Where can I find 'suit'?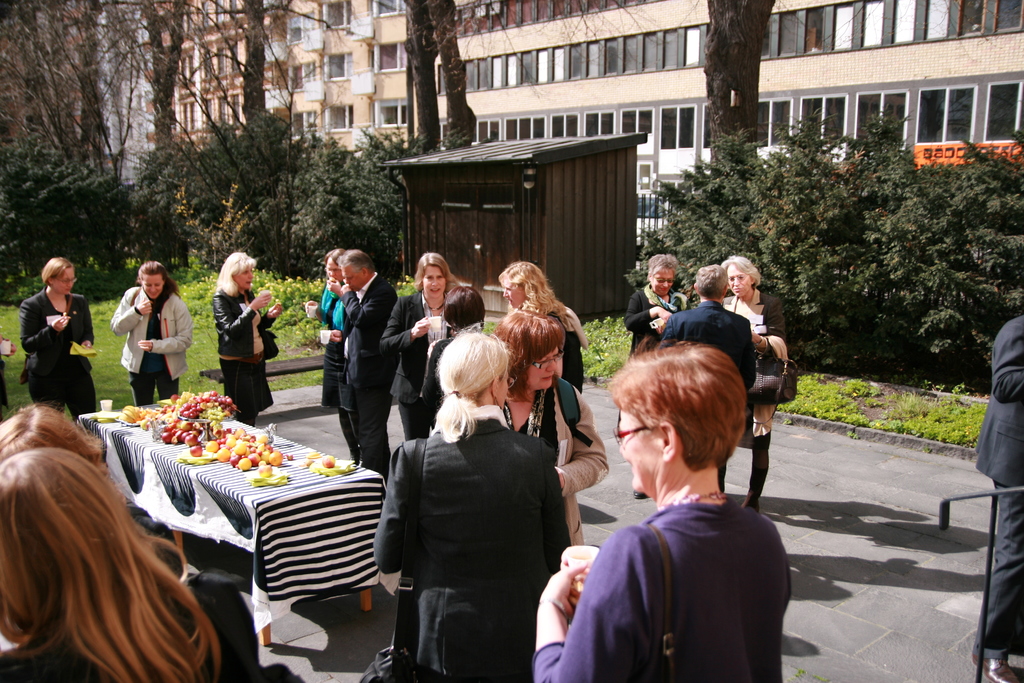
You can find it at 662 300 756 494.
